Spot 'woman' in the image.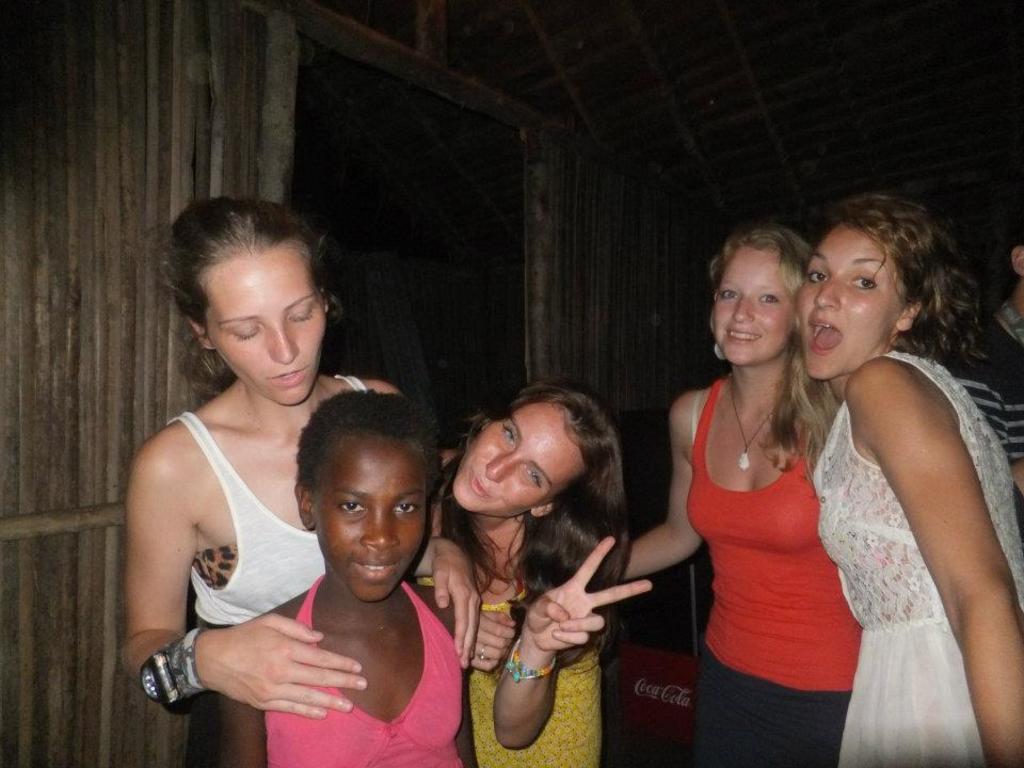
'woman' found at 764/176/1023/758.
